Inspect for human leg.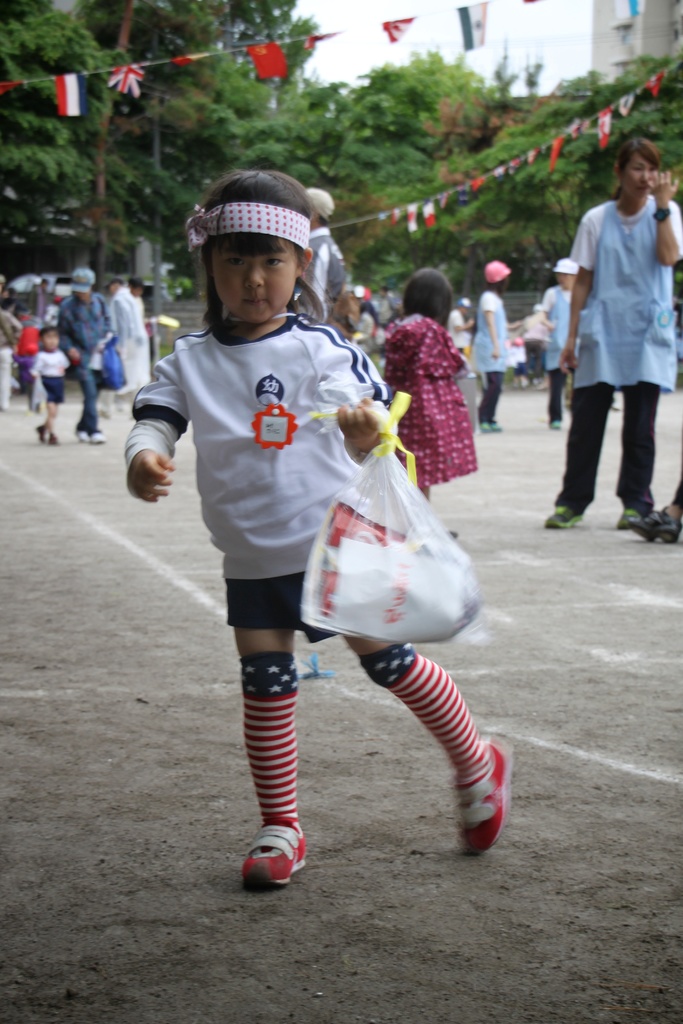
Inspection: (554,385,614,529).
